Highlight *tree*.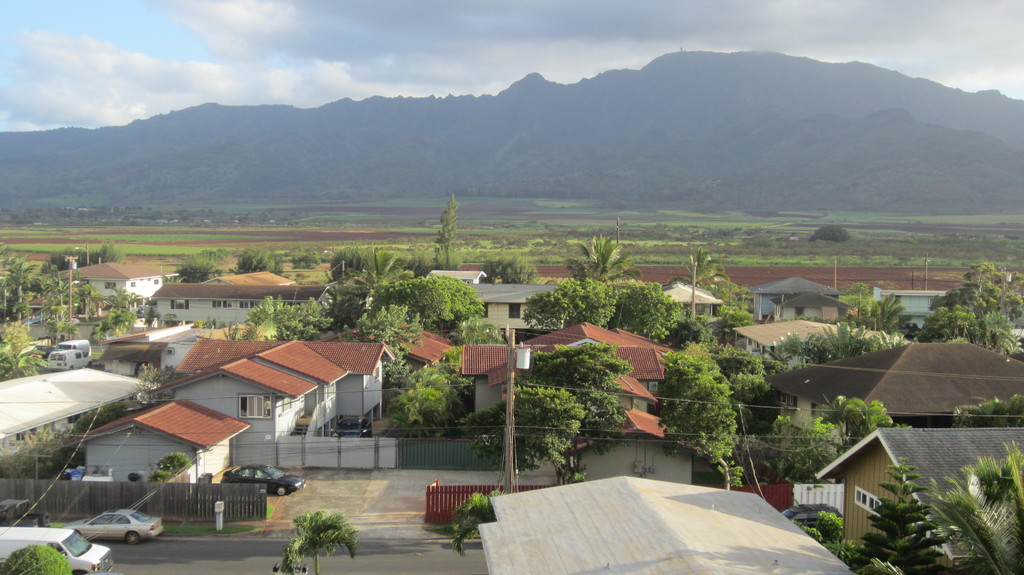
Highlighted region: bbox=[808, 390, 855, 450].
